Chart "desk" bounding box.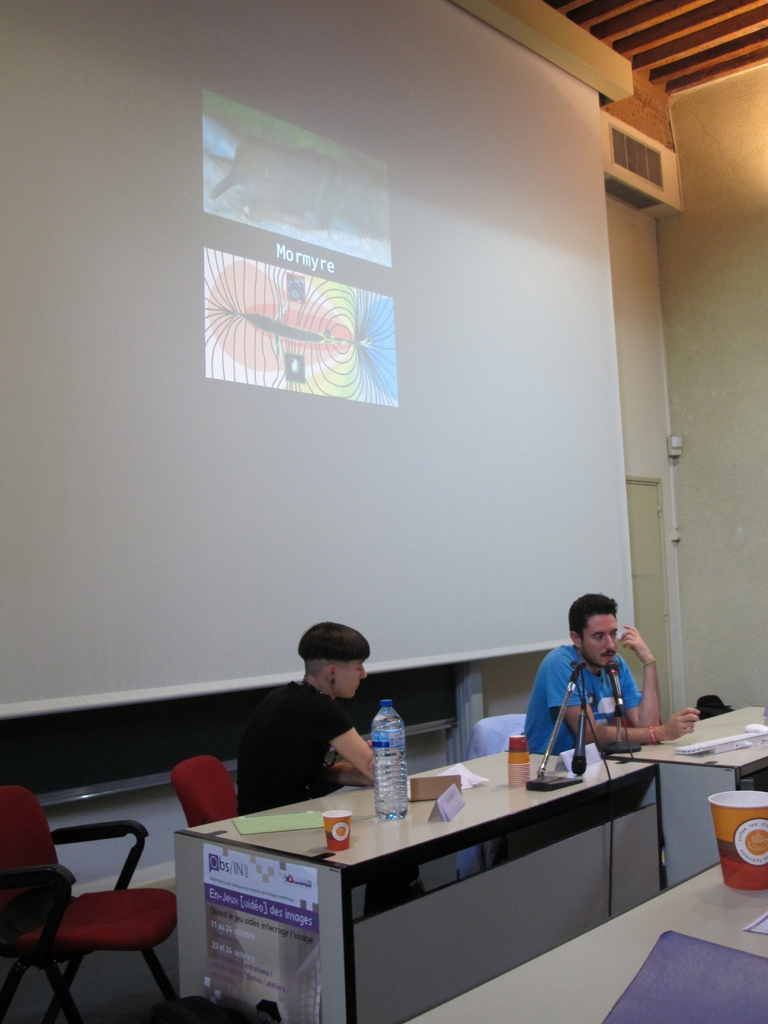
Charted: crop(602, 698, 767, 890).
